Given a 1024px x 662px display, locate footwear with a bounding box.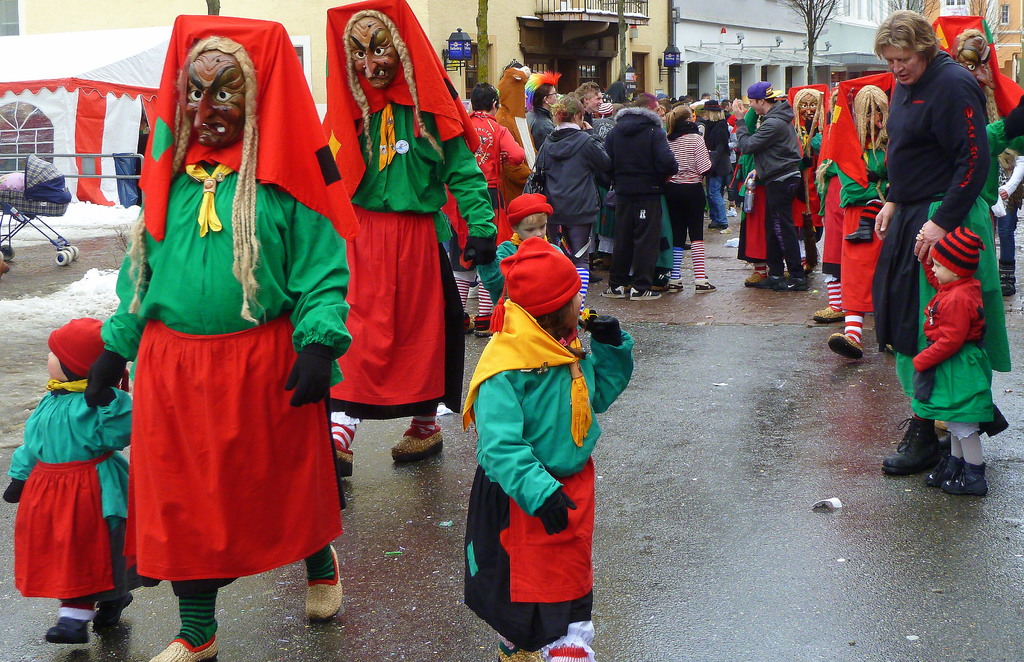
Located: crop(387, 422, 442, 467).
